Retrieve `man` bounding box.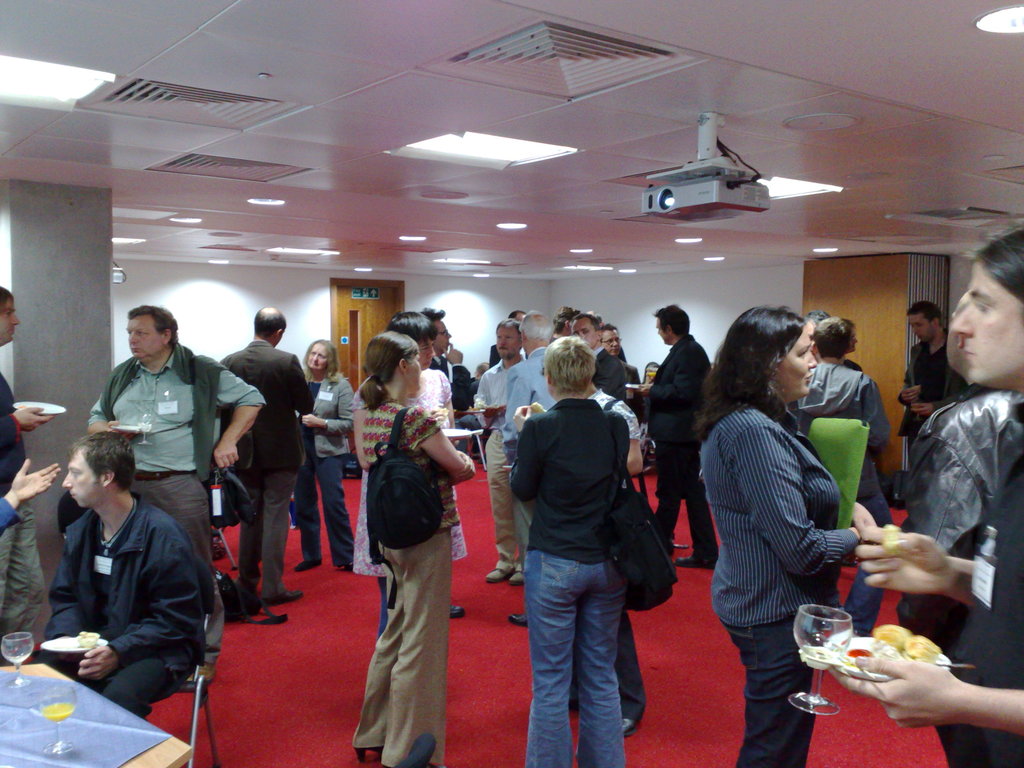
Bounding box: (90, 304, 264, 572).
